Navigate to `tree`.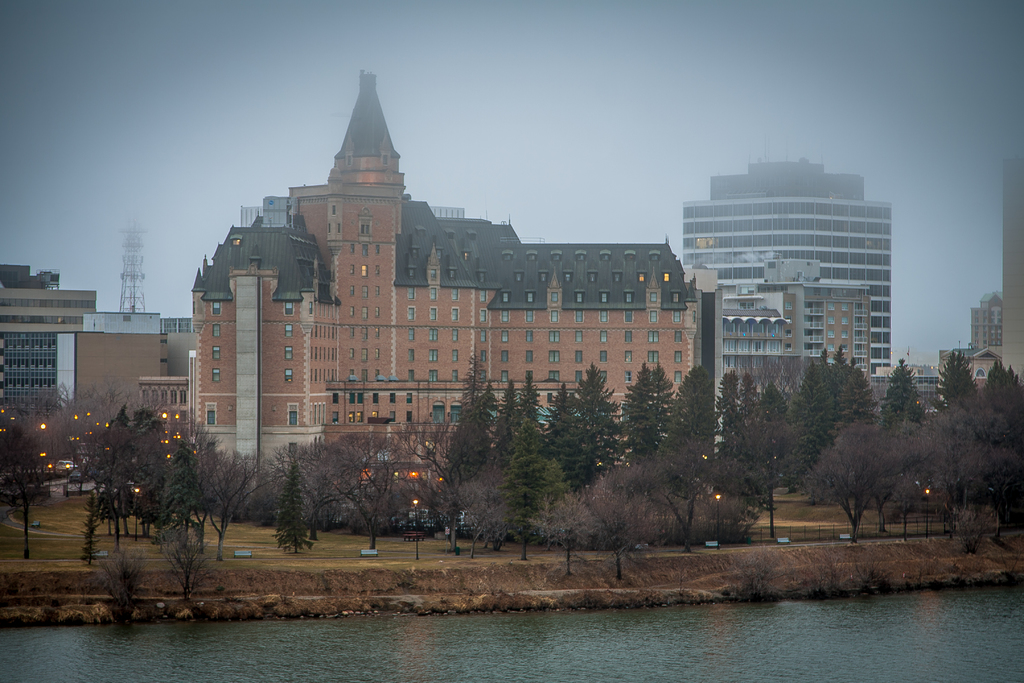
Navigation target: detection(273, 448, 317, 563).
